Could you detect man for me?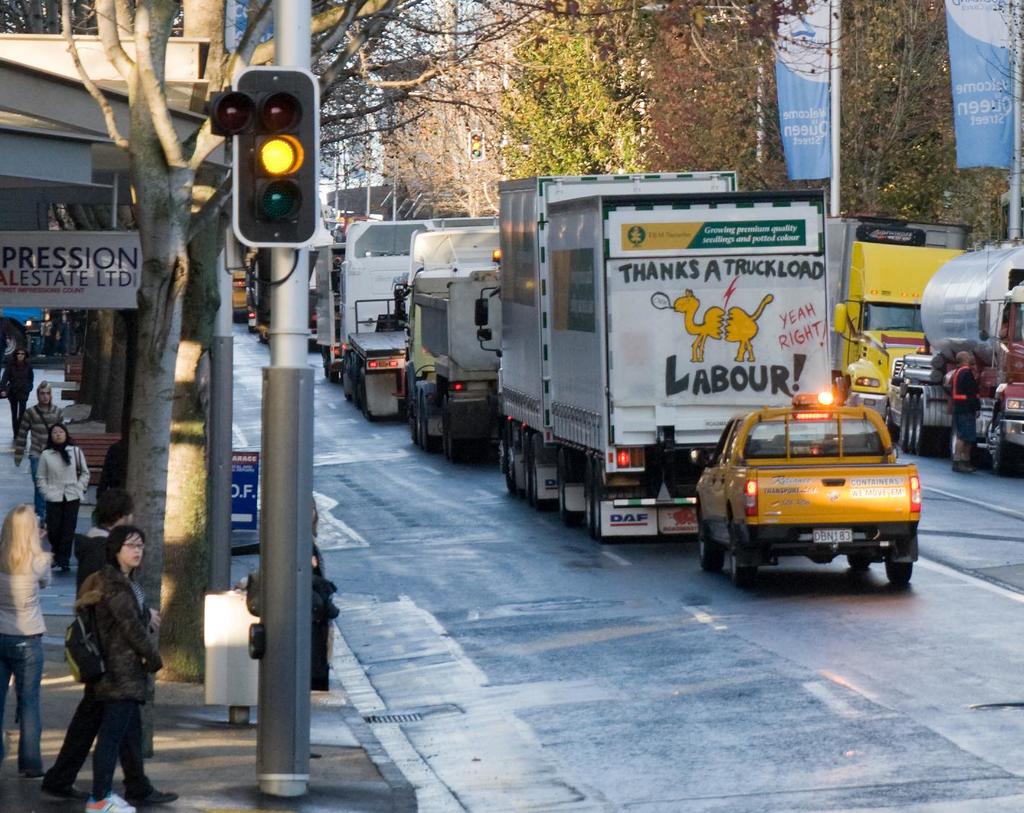
Detection result: Rect(9, 377, 63, 541).
